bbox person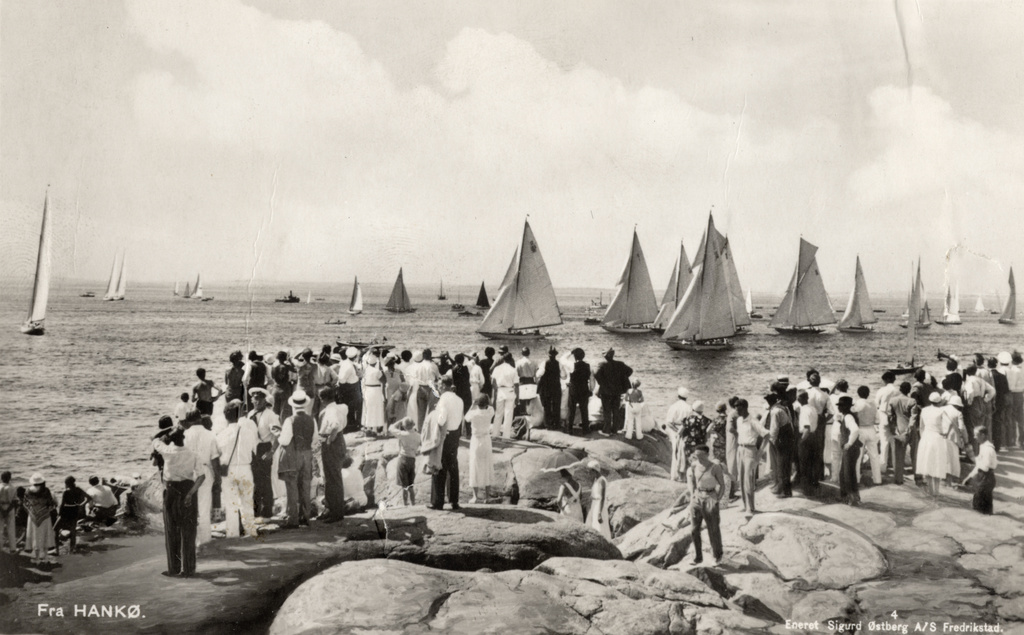
bbox=[181, 406, 221, 548]
